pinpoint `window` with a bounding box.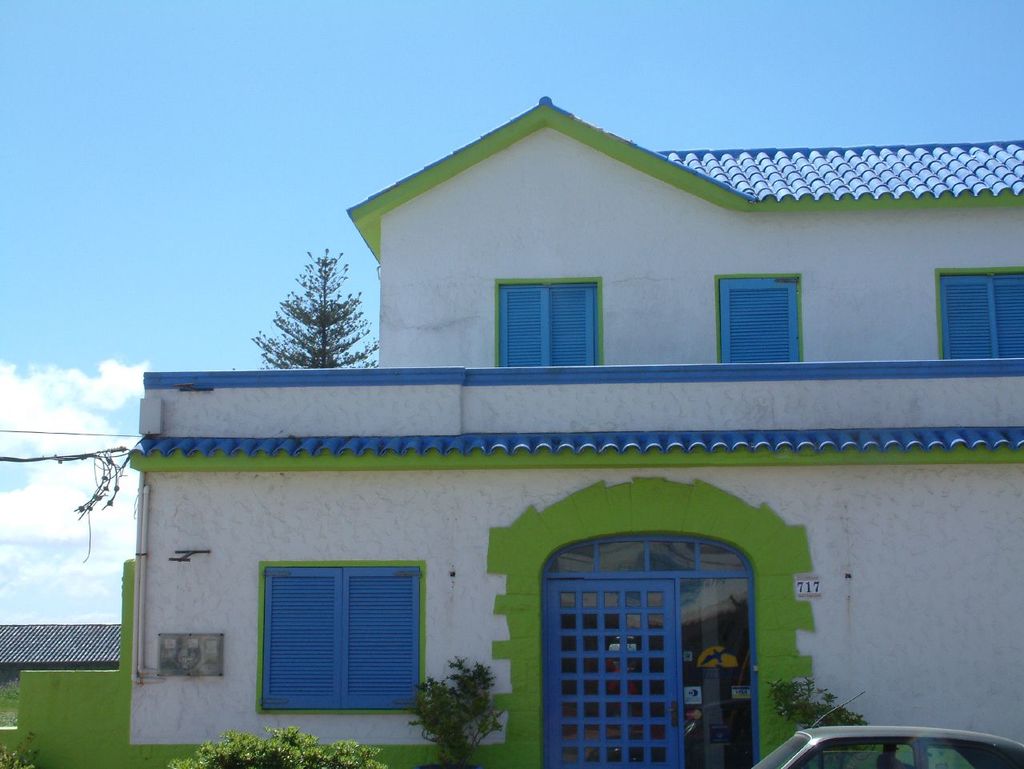
left=493, top=275, right=602, bottom=366.
